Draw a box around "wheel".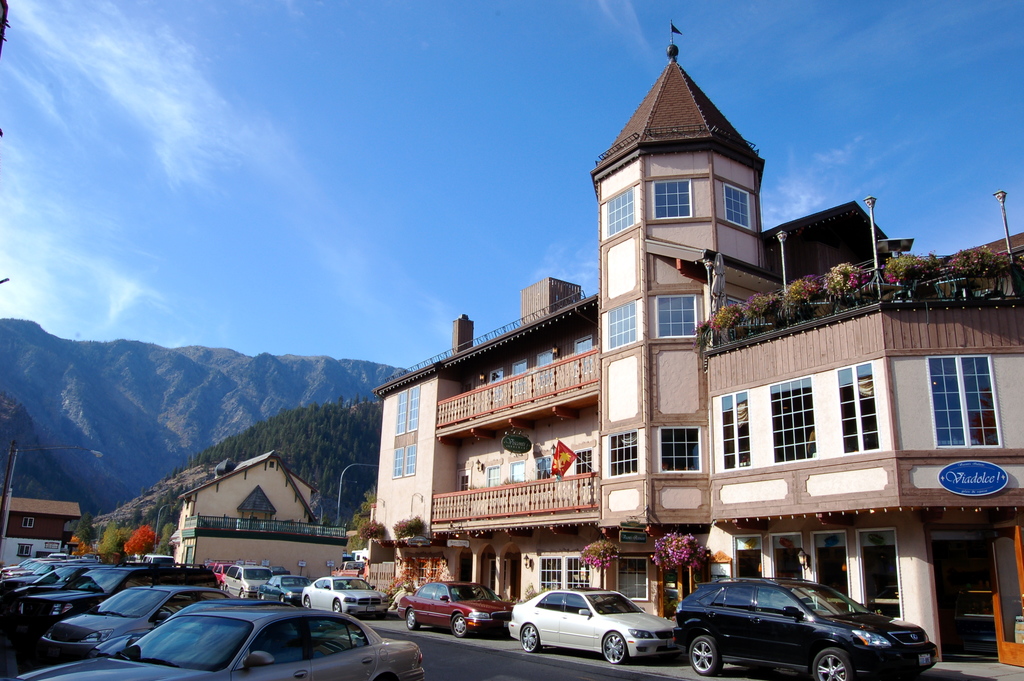
[left=812, top=649, right=852, bottom=680].
